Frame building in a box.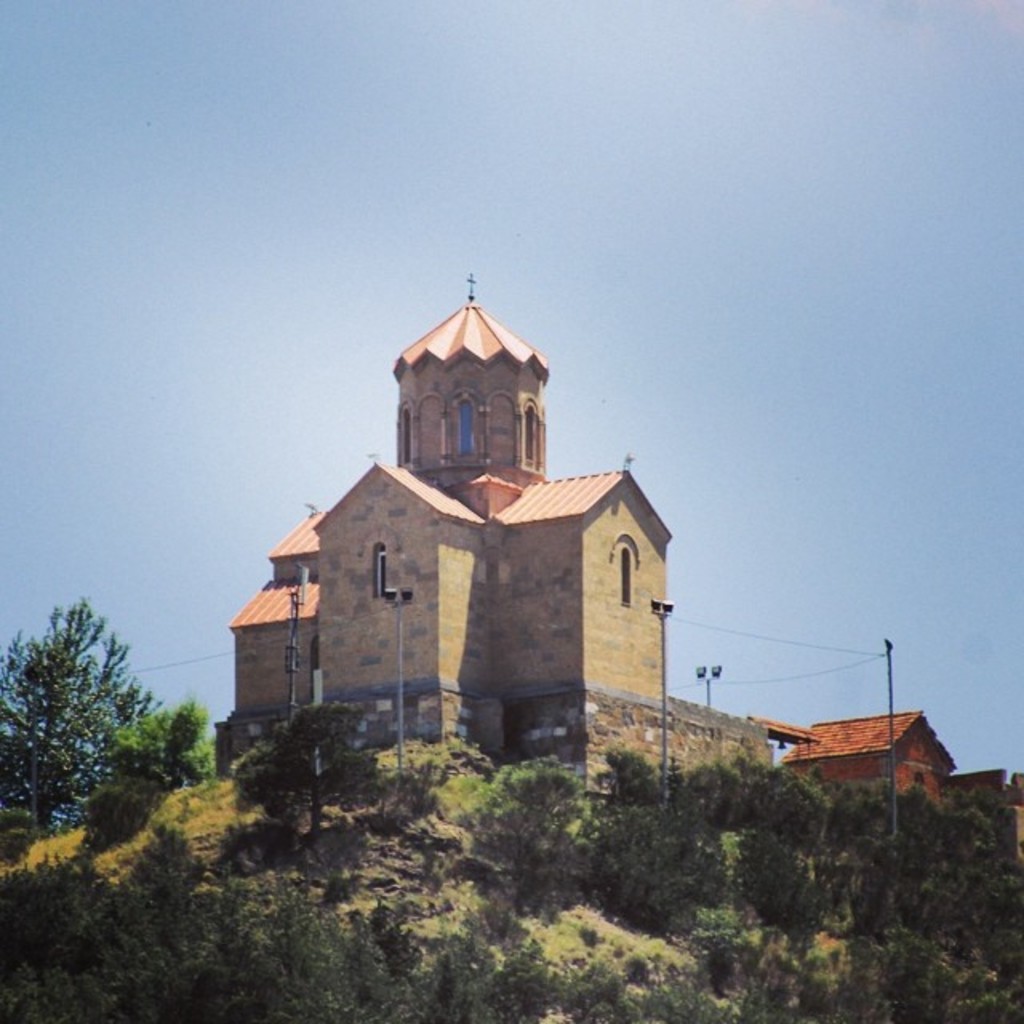
<region>754, 710, 1022, 862</region>.
